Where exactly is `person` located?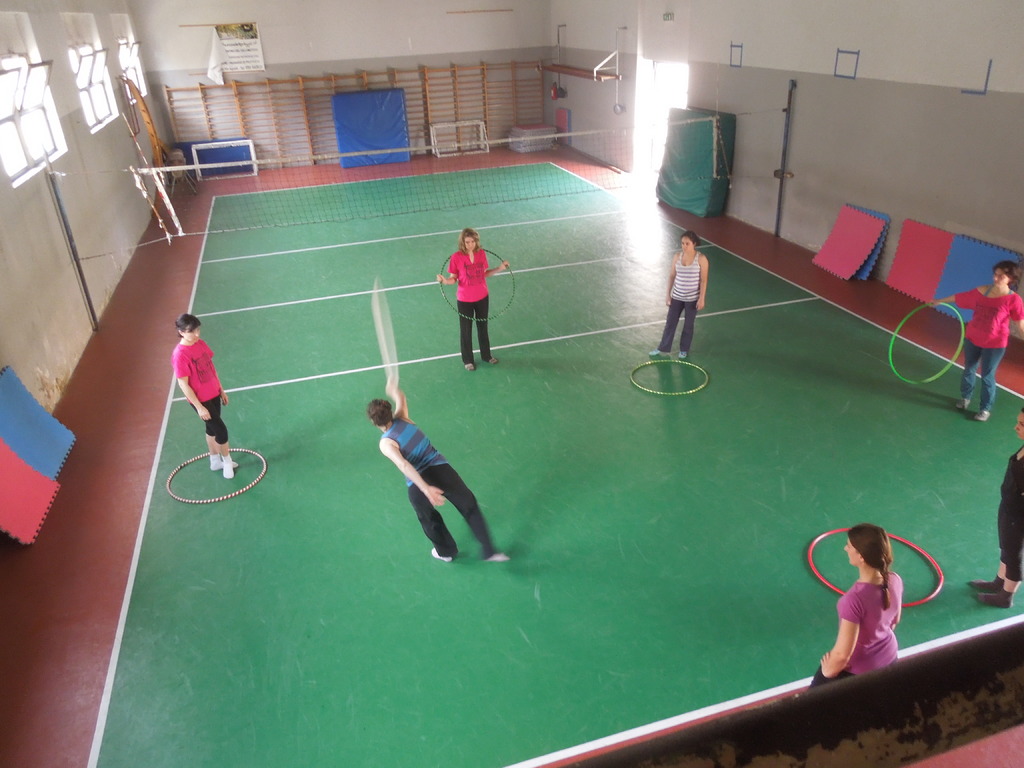
Its bounding box is box(367, 376, 506, 561).
